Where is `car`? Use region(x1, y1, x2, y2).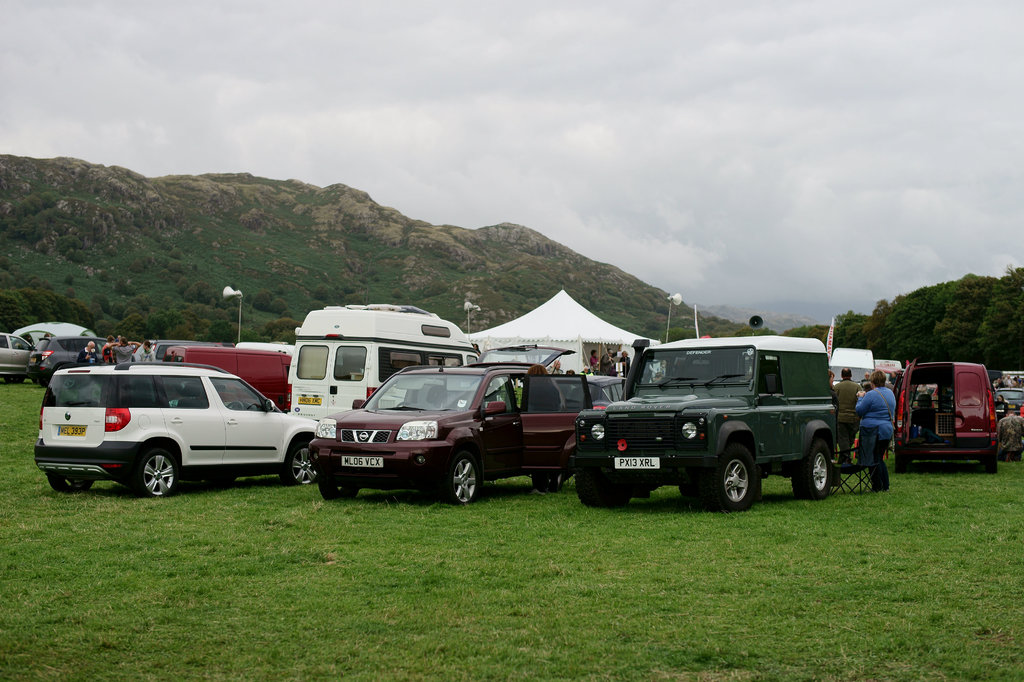
region(990, 384, 1023, 416).
